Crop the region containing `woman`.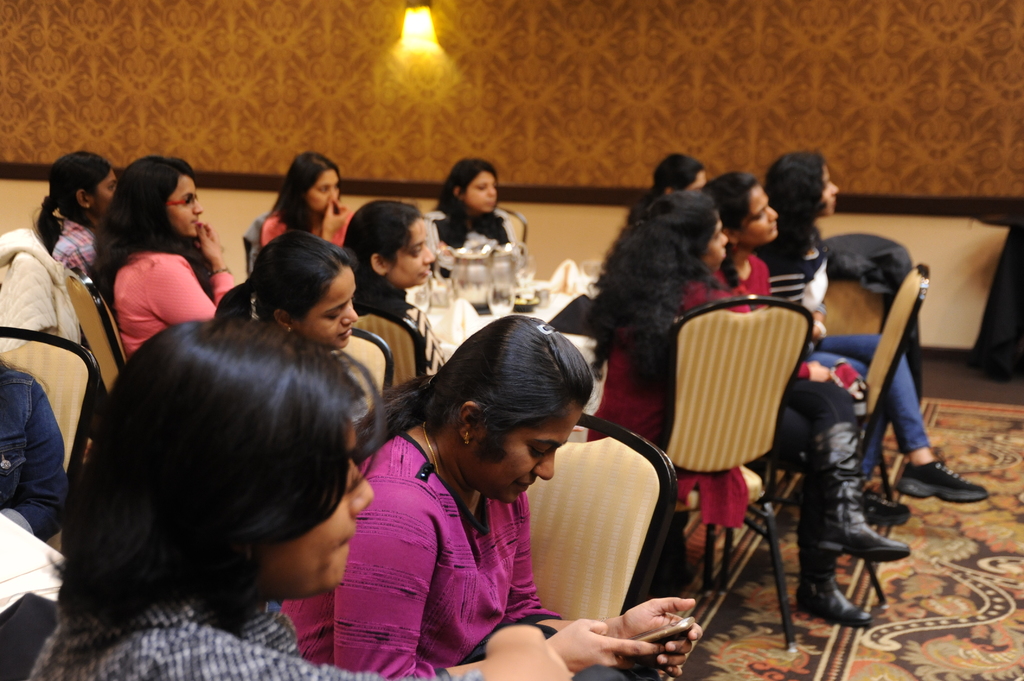
Crop region: region(24, 312, 572, 680).
